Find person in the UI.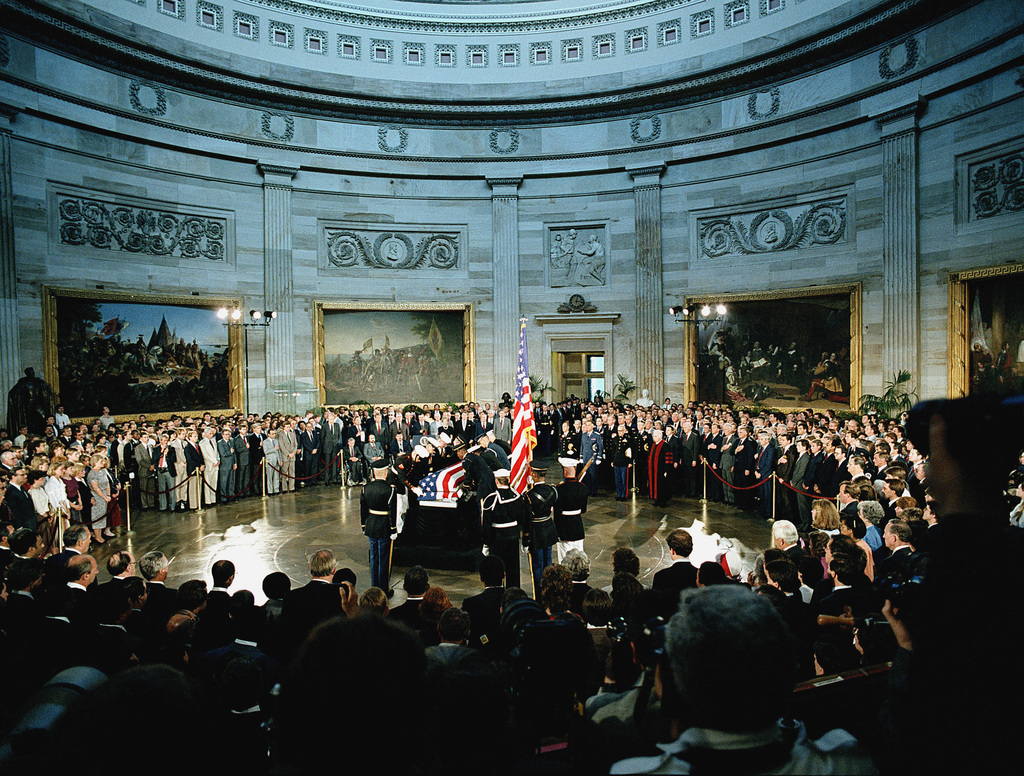
UI element at box(638, 563, 835, 773).
